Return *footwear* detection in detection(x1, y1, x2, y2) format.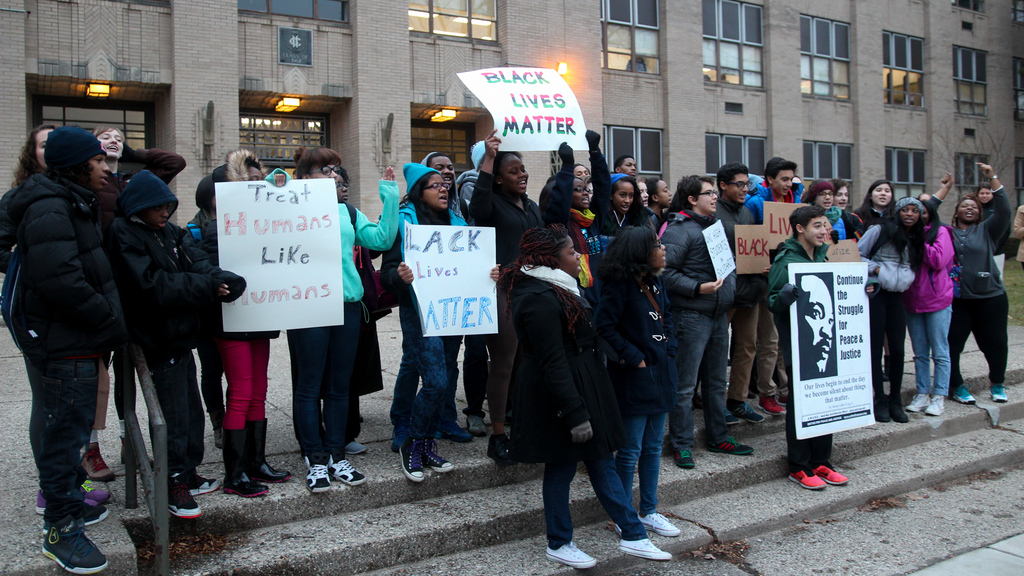
detection(545, 542, 598, 567).
